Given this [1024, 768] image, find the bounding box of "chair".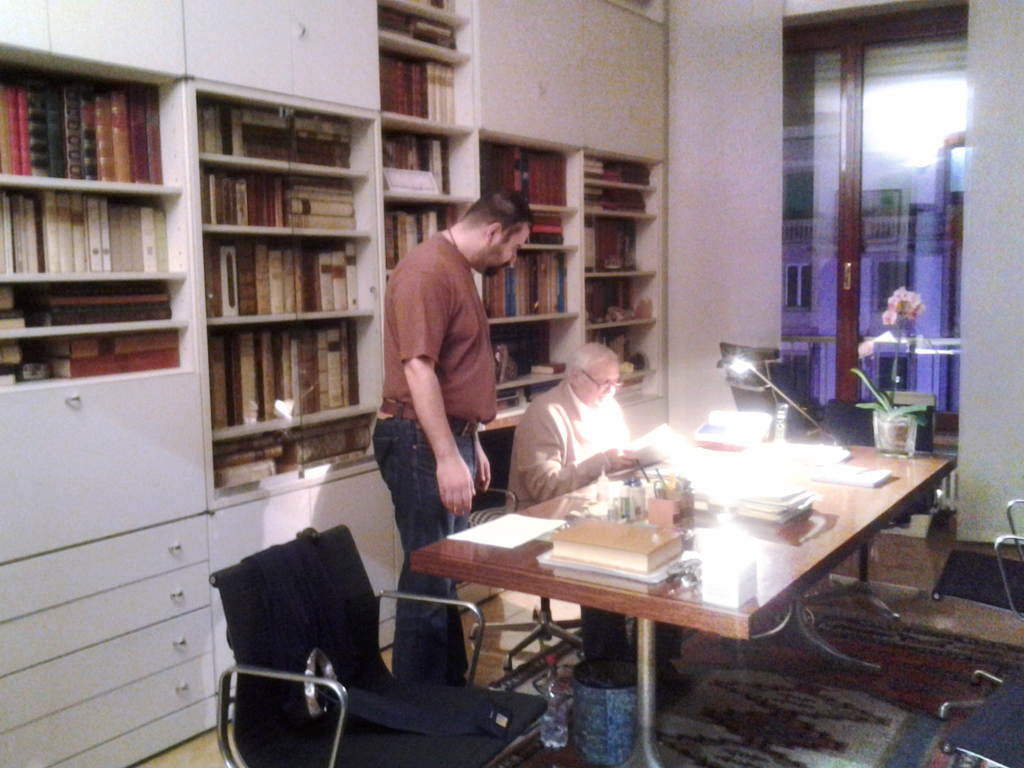
select_region(193, 516, 502, 765).
